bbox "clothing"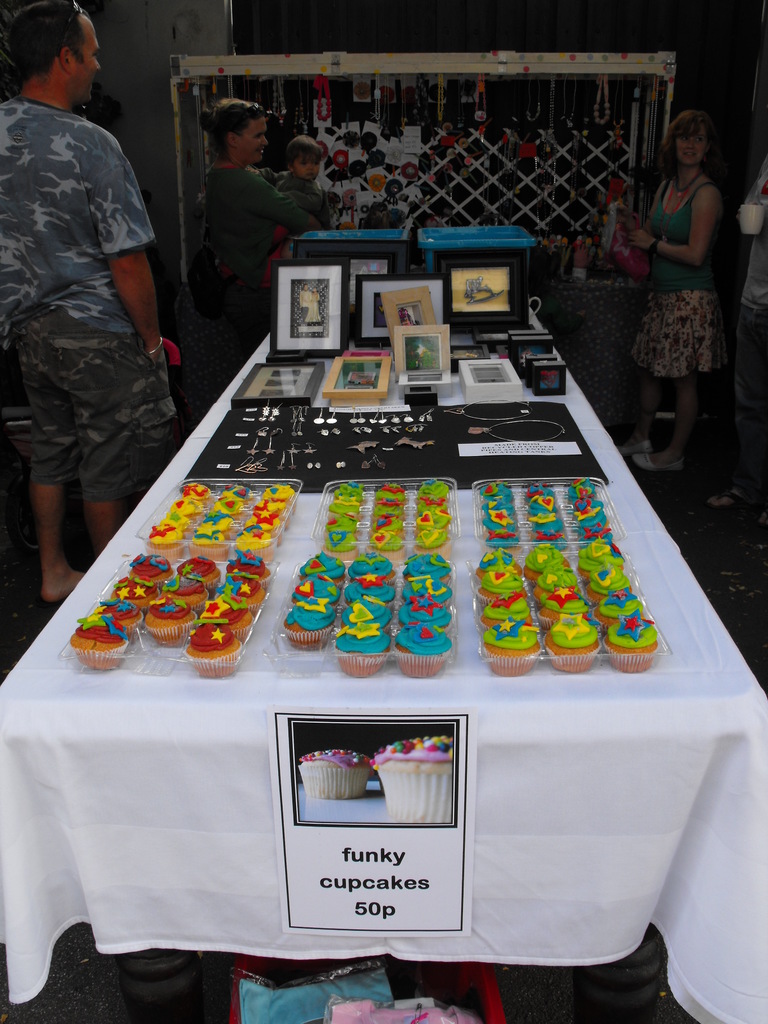
locate(628, 179, 717, 381)
